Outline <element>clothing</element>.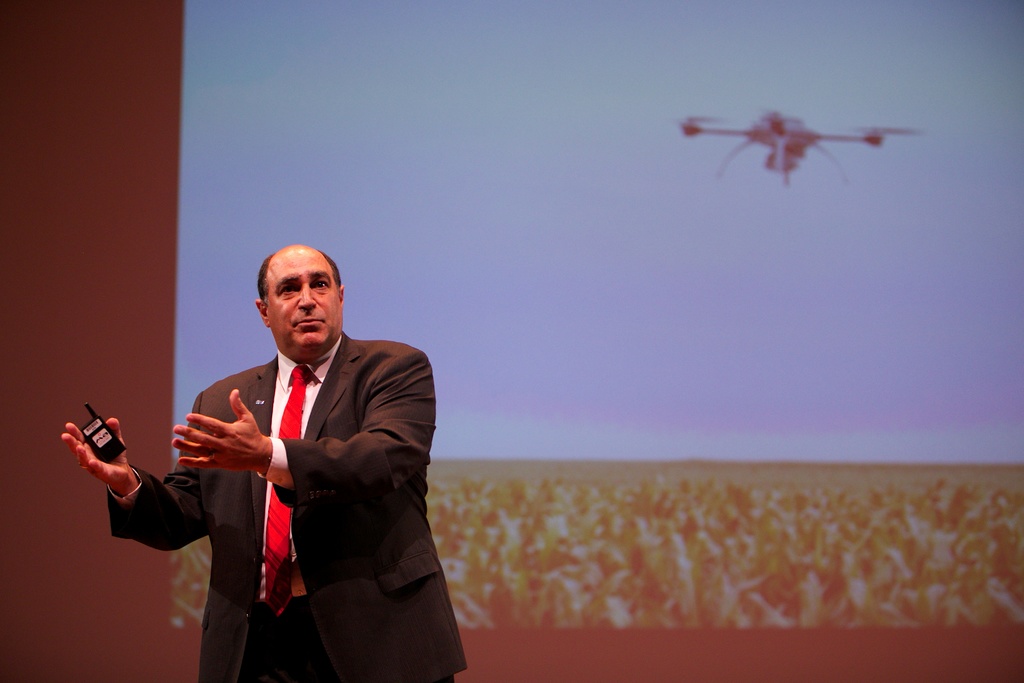
Outline: bbox=[107, 330, 472, 682].
